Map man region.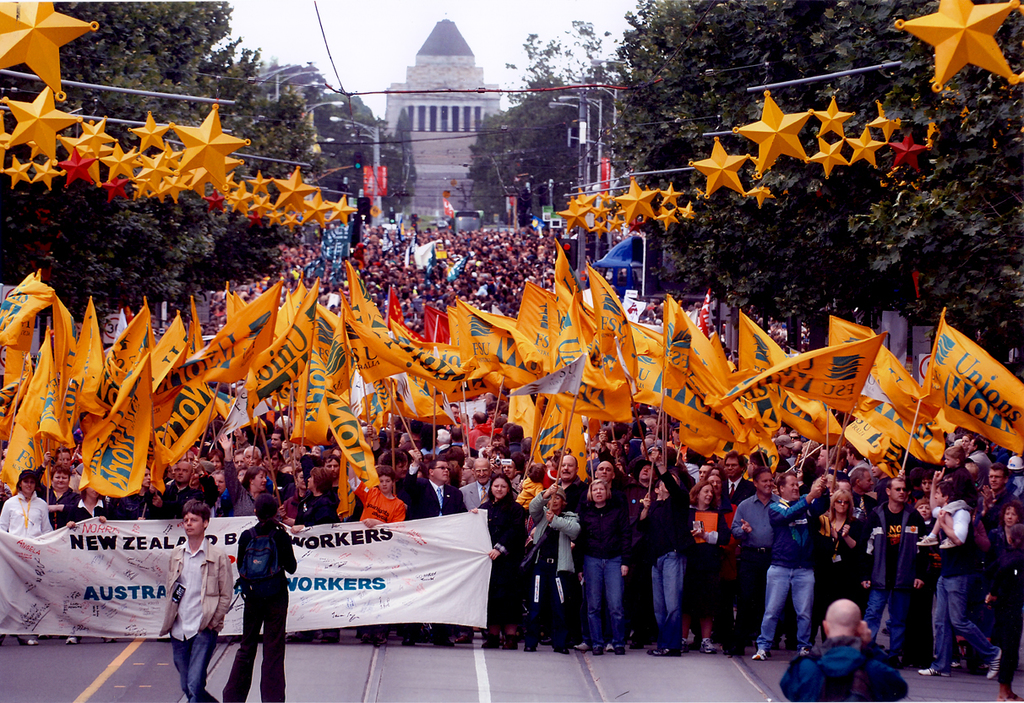
Mapped to x1=594 y1=455 x2=632 y2=656.
